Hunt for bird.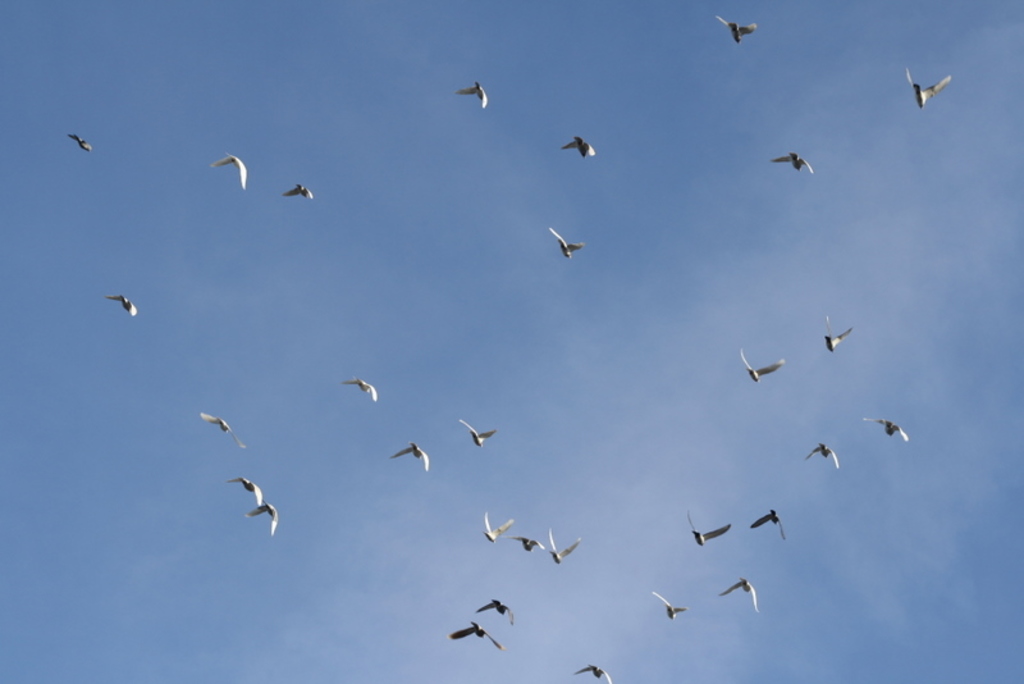
Hunted down at box=[457, 420, 498, 448].
